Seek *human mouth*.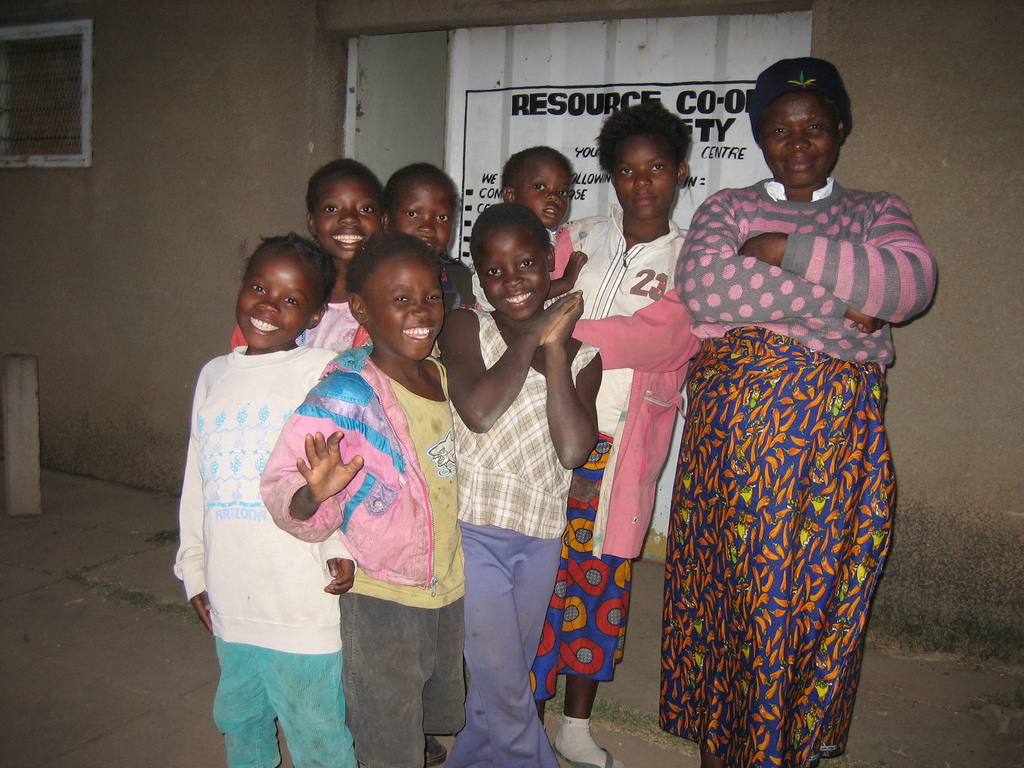
l=248, t=315, r=282, b=336.
